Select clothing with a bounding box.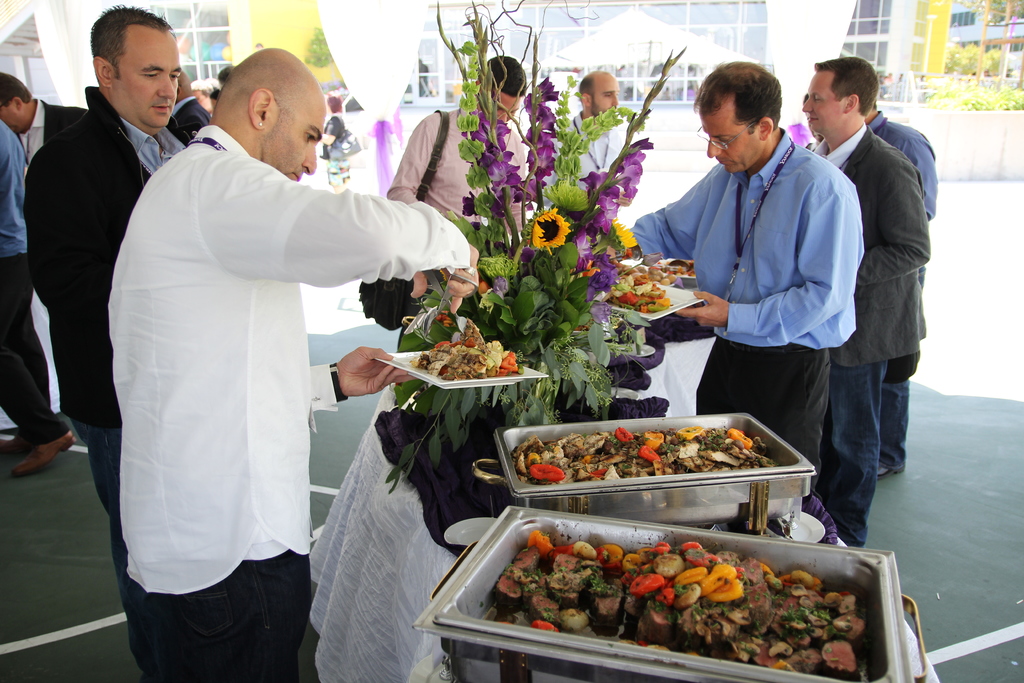
pyautogui.locateOnScreen(0, 104, 69, 448).
